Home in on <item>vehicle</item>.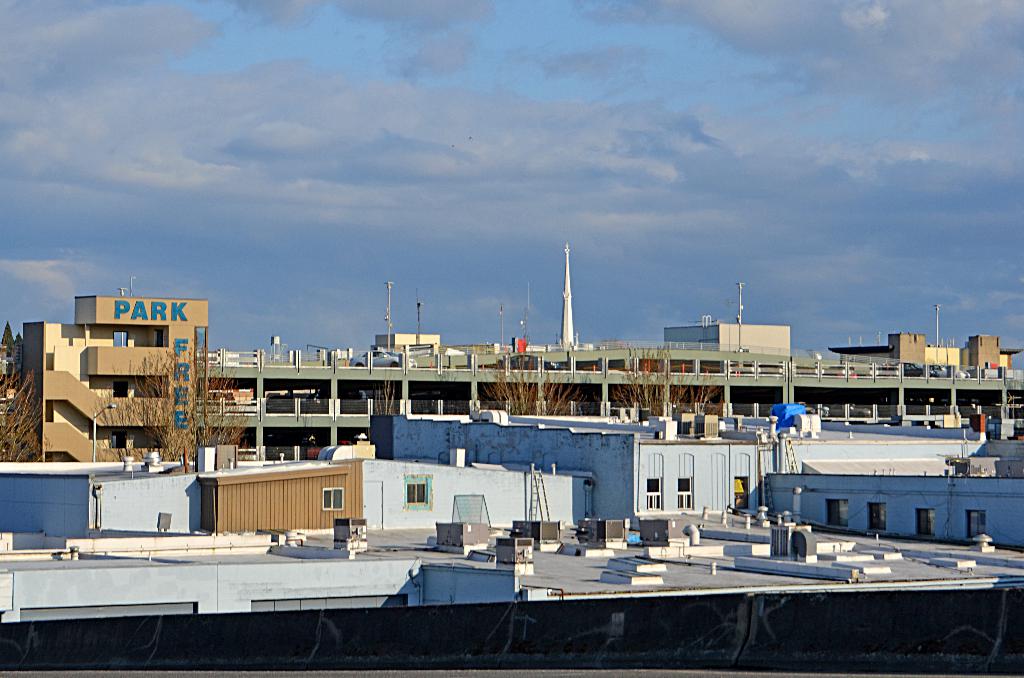
Homed in at 495, 354, 559, 373.
